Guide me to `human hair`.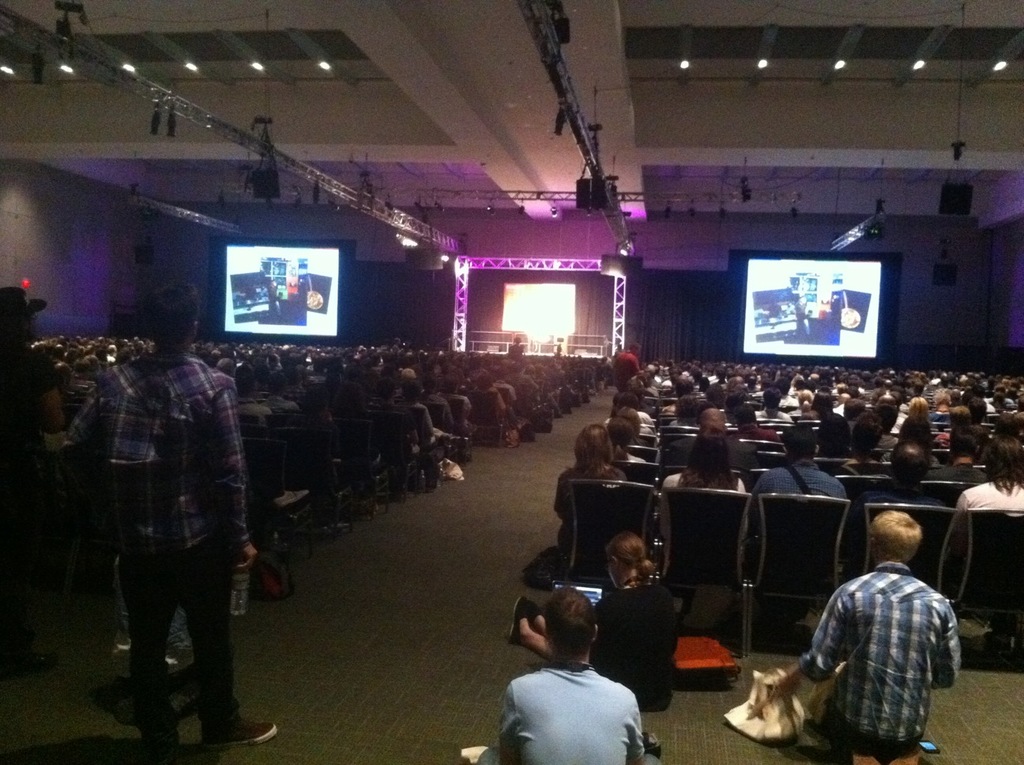
Guidance: (left=967, top=398, right=982, bottom=420).
